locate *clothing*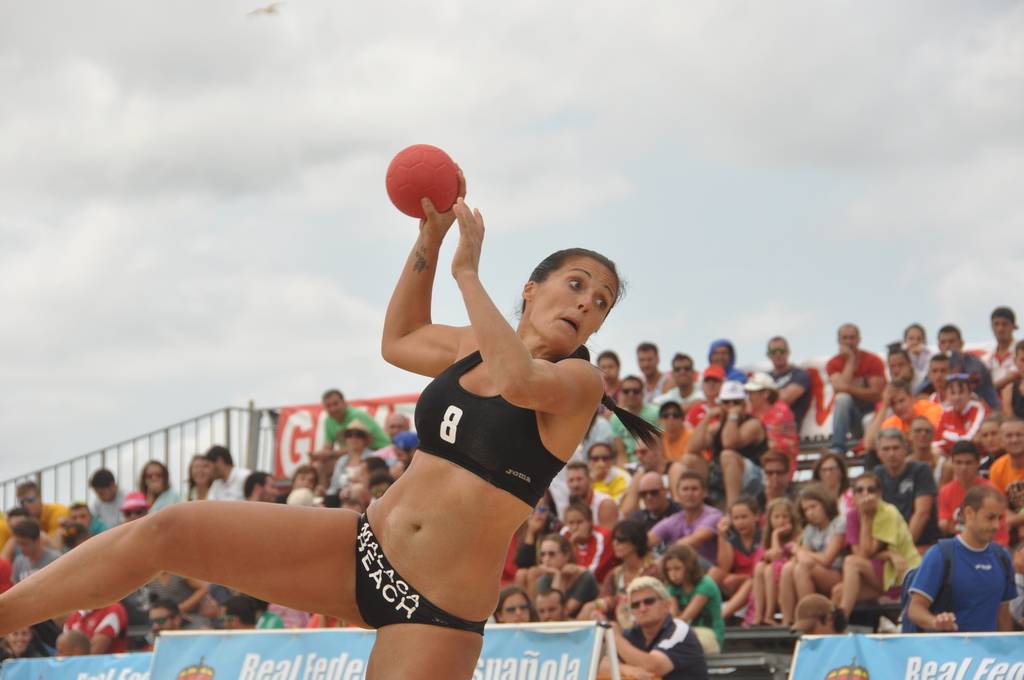
(561, 416, 628, 469)
